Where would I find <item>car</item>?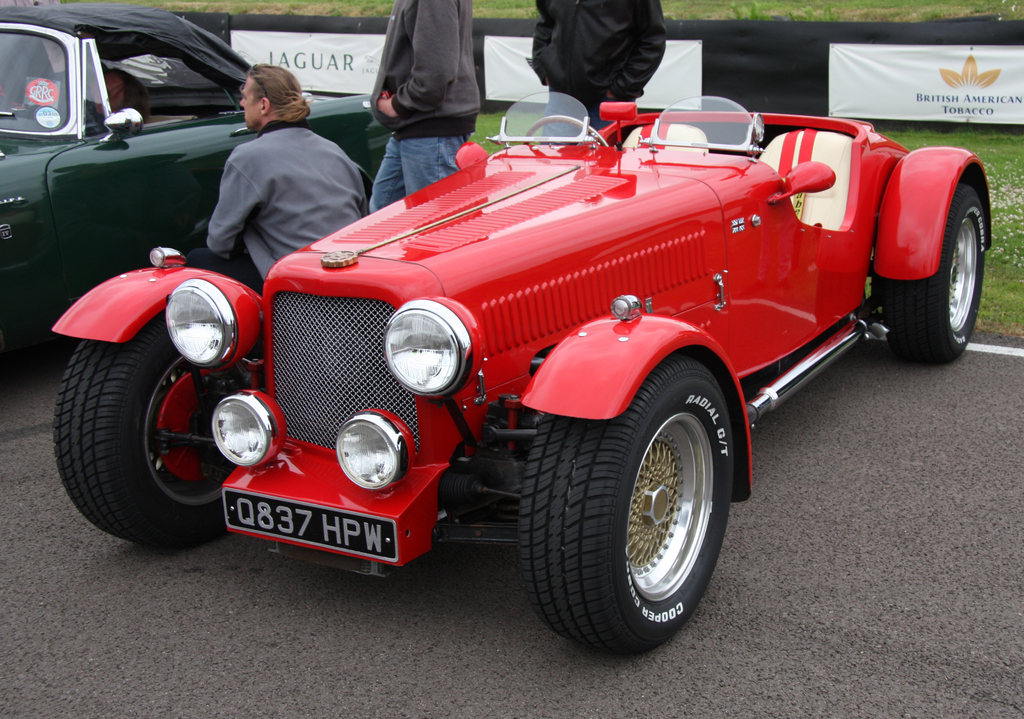
At bbox=[106, 70, 997, 638].
